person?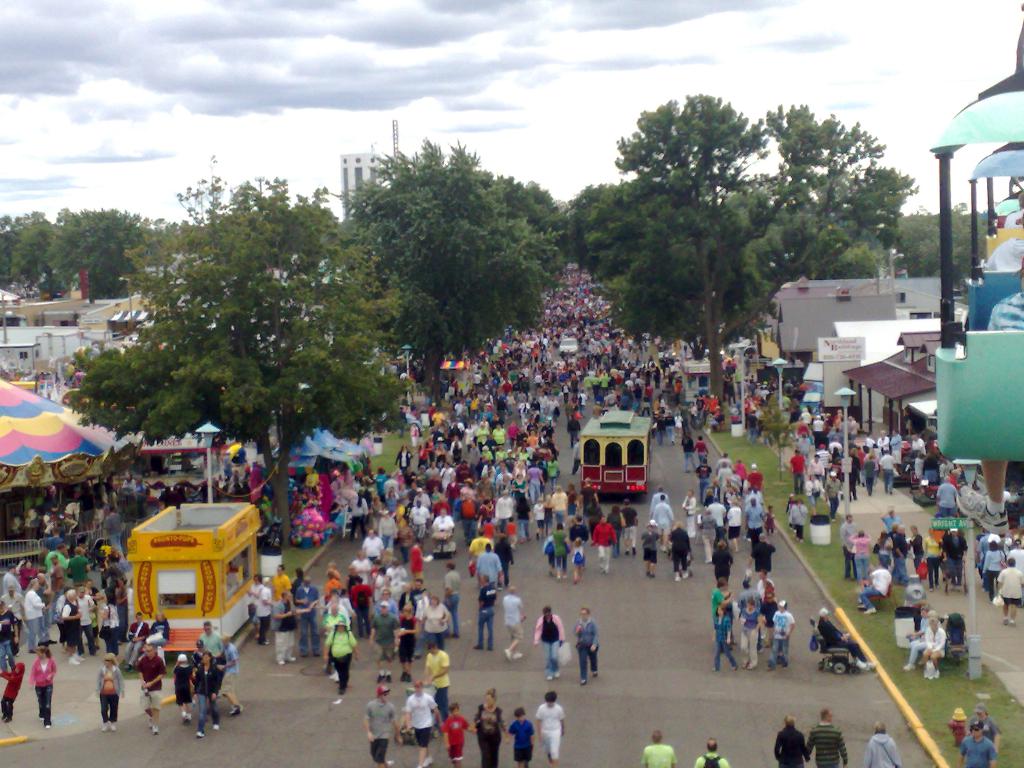
(left=573, top=610, right=600, bottom=687)
